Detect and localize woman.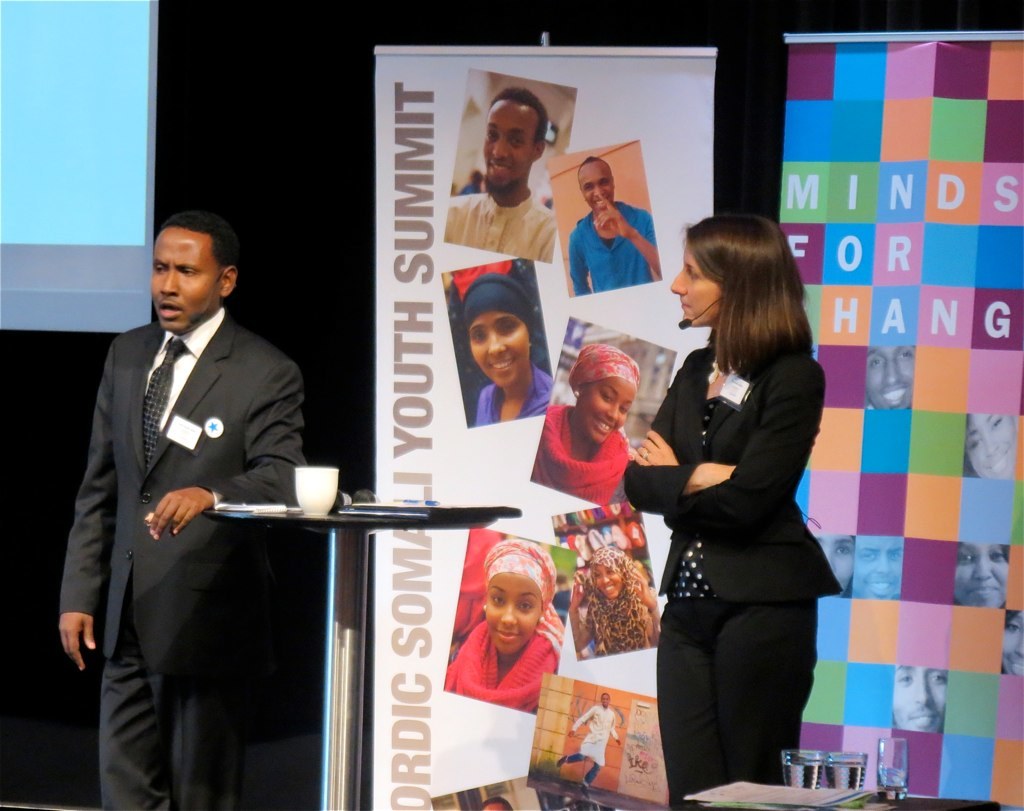
Localized at 536/344/643/505.
